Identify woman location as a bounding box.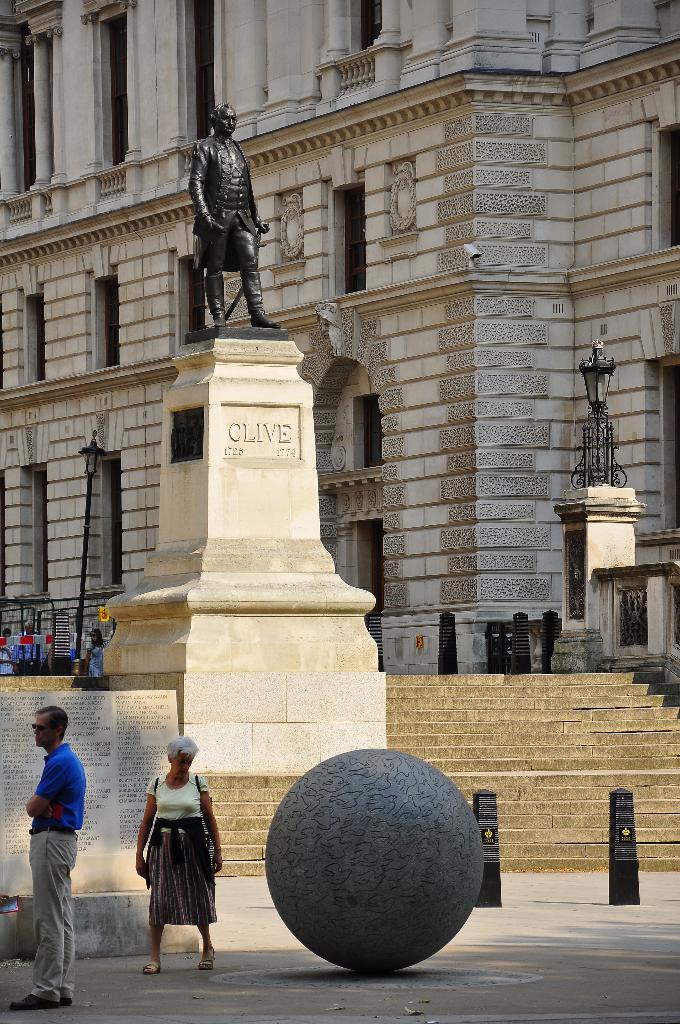
[83,628,102,679].
